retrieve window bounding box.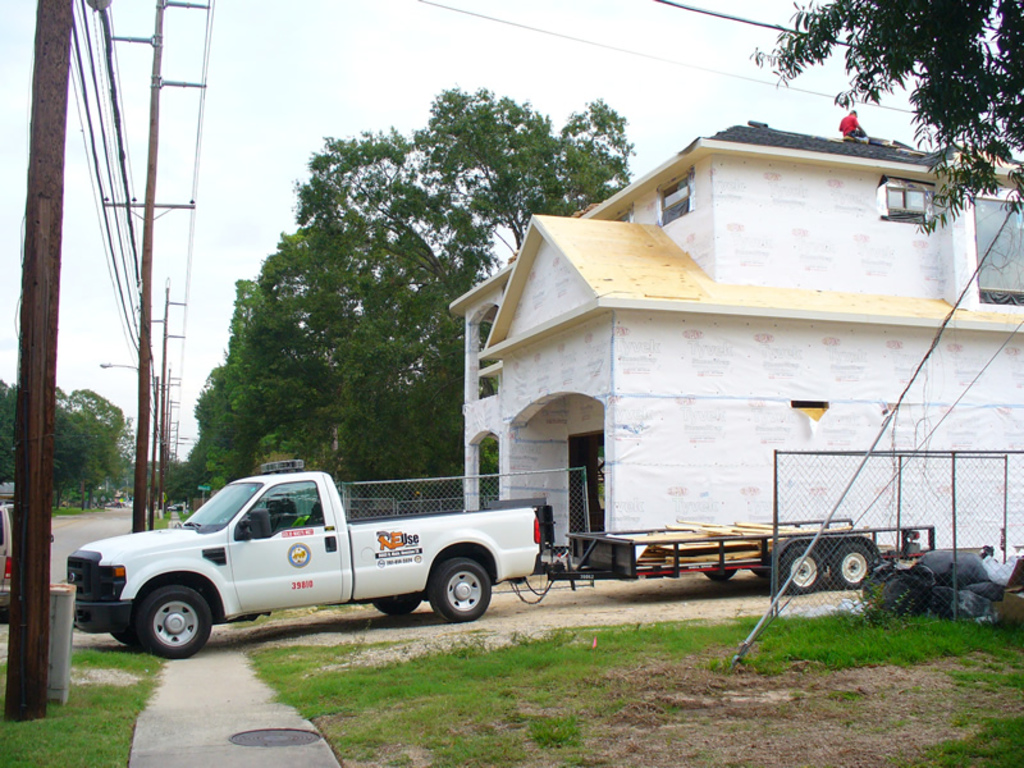
Bounding box: 239:477:325:545.
